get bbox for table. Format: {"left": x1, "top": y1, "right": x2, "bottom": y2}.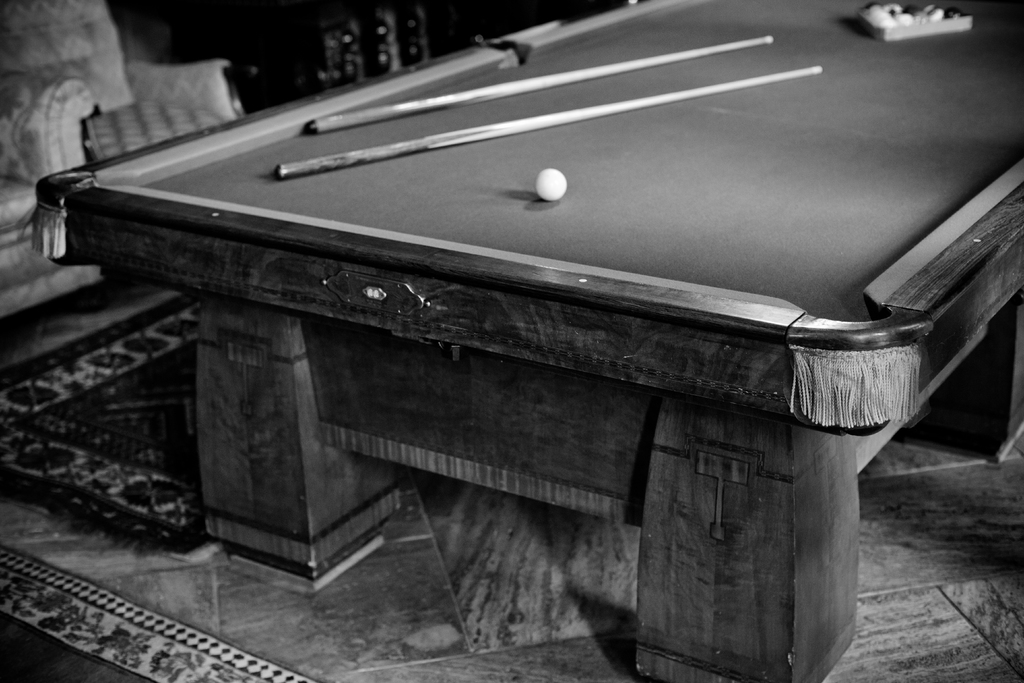
{"left": 27, "top": 0, "right": 1023, "bottom": 682}.
